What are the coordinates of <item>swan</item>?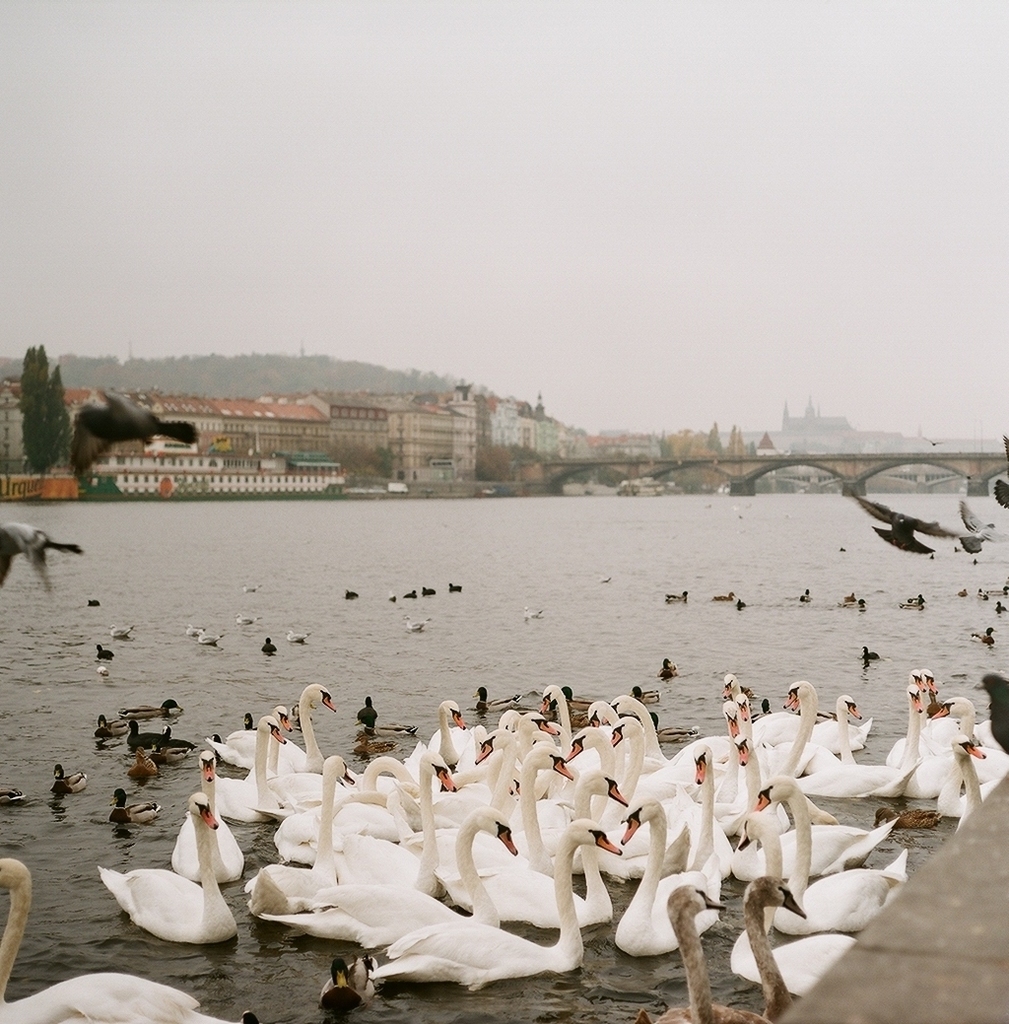
bbox=[260, 636, 274, 653].
